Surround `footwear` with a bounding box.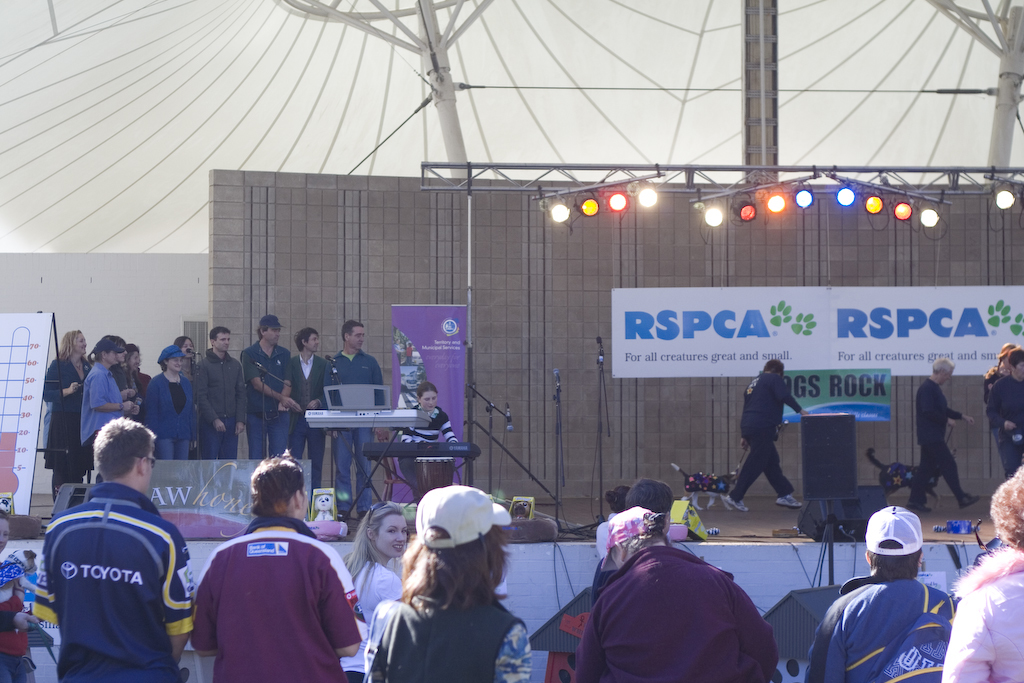
[774,494,804,508].
